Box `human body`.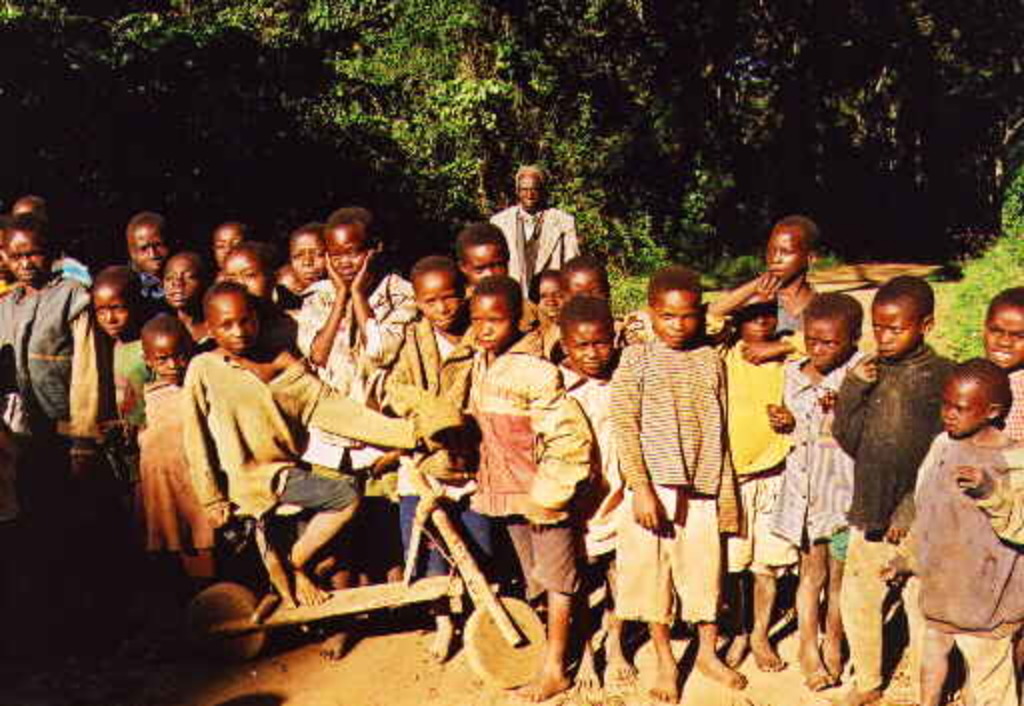
[x1=0, y1=168, x2=1022, y2=700].
